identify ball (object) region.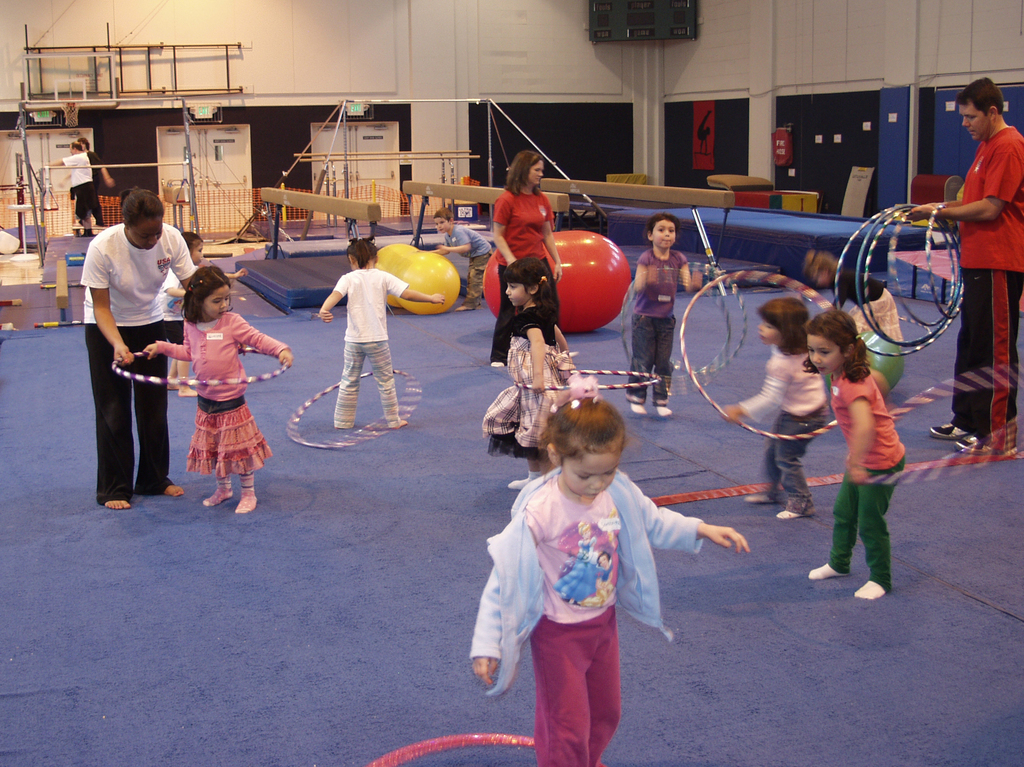
Region: box=[406, 254, 461, 312].
